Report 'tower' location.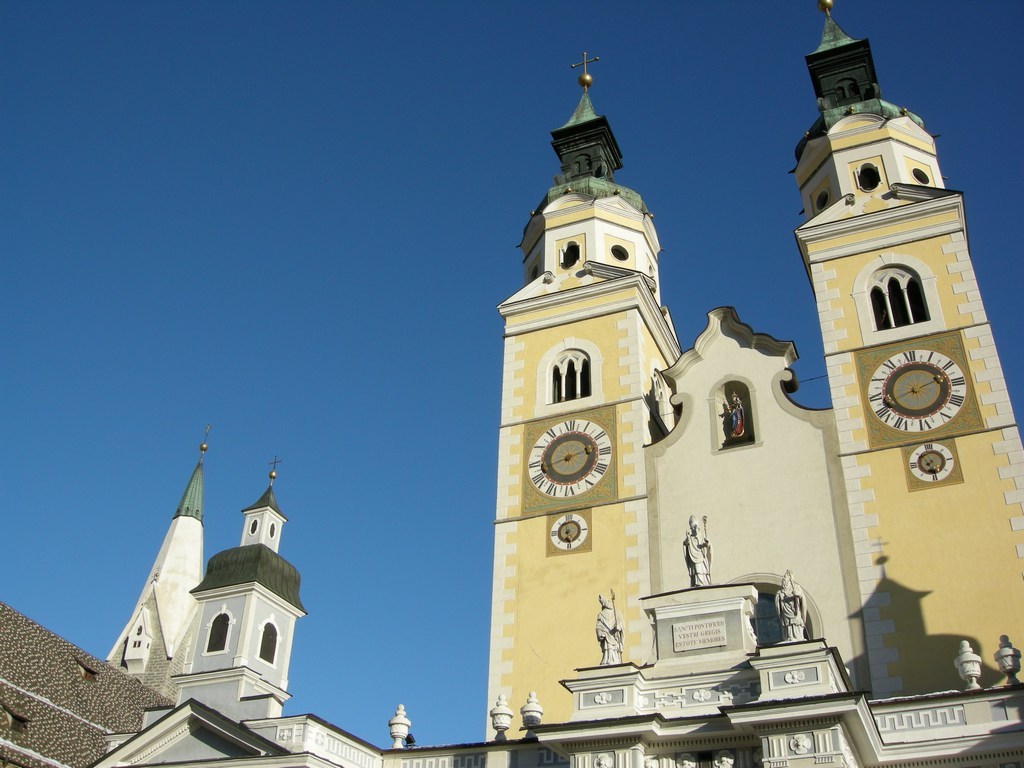
Report: Rect(103, 450, 206, 687).
